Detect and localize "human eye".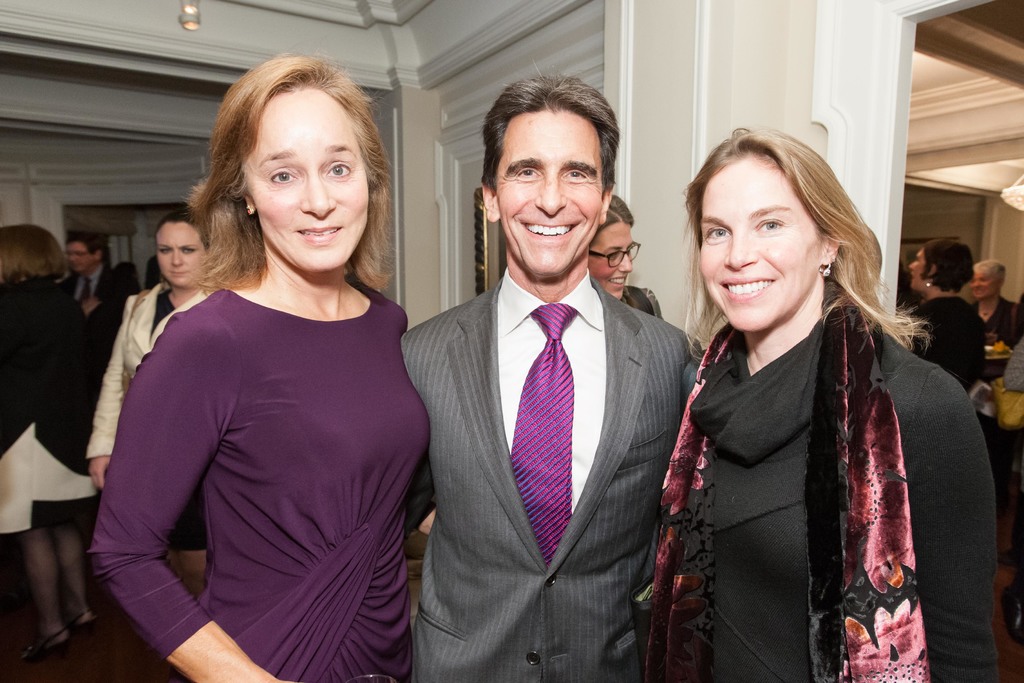
Localized at bbox(609, 250, 618, 263).
